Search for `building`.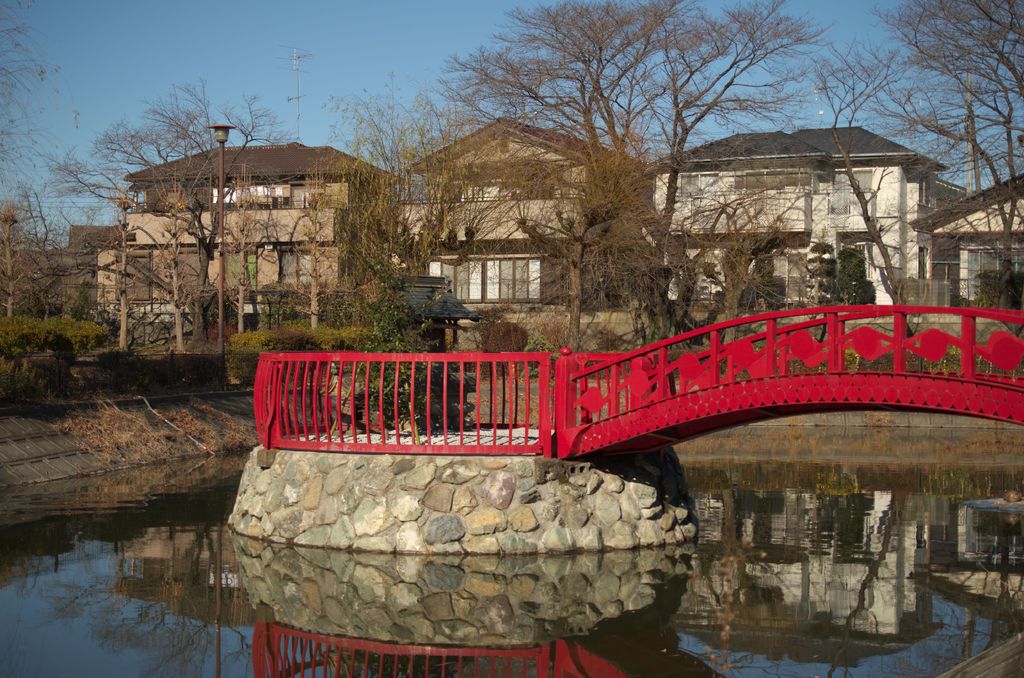
Found at Rect(644, 127, 968, 302).
